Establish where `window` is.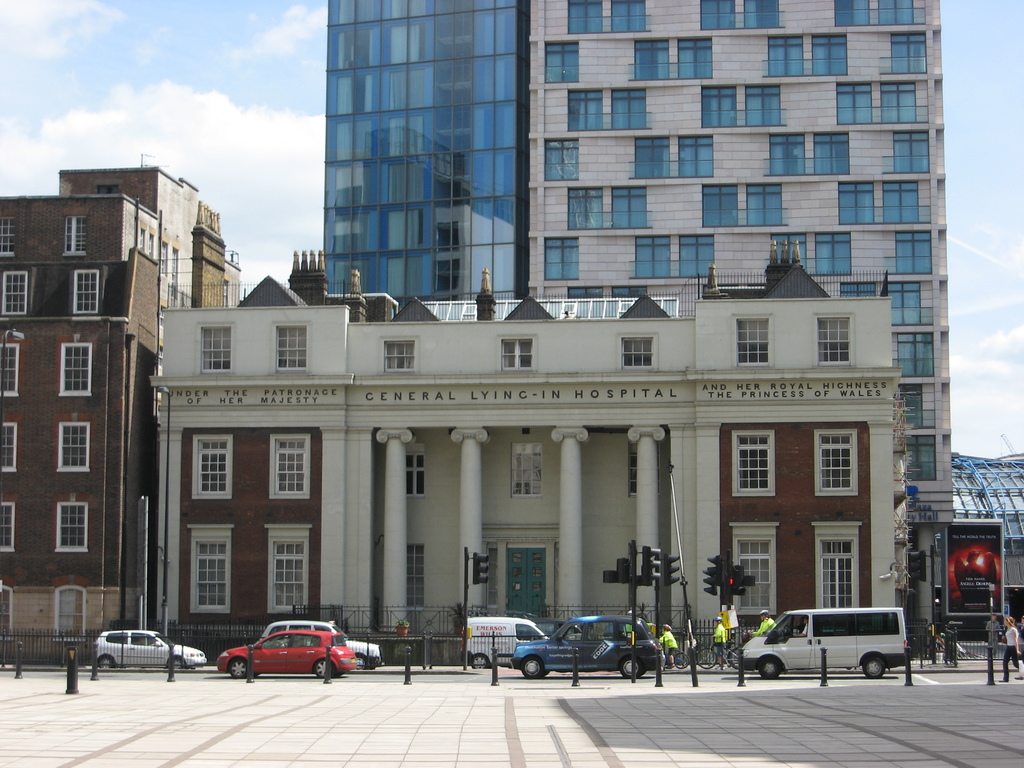
Established at detection(629, 239, 676, 280).
